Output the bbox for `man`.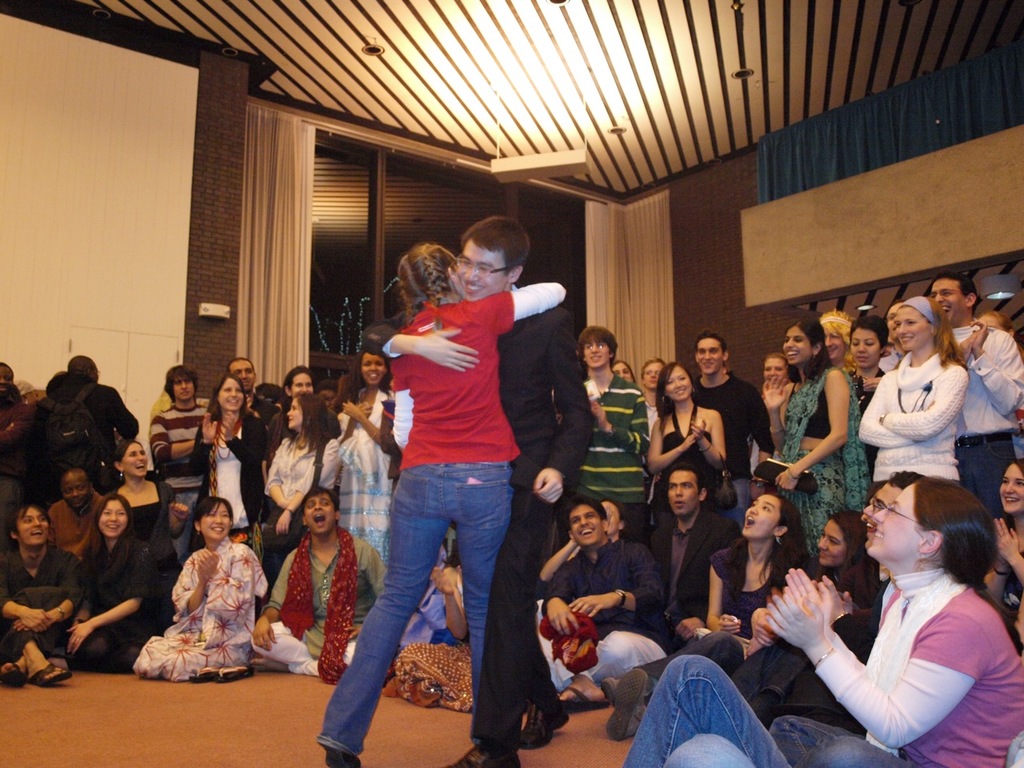
925,271,1023,495.
